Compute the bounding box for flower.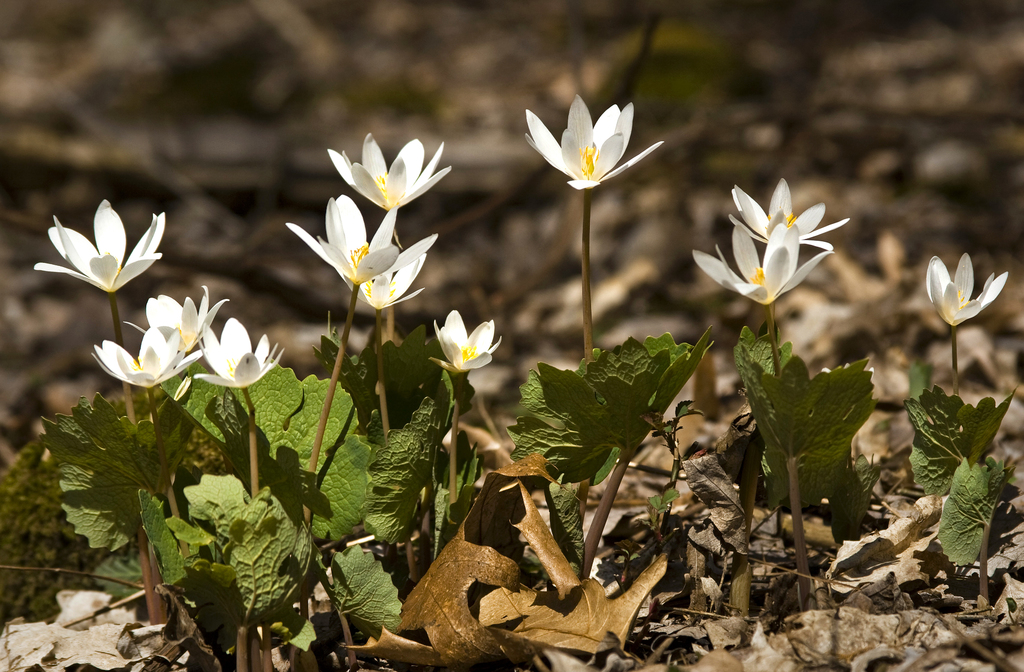
[left=730, top=173, right=849, bottom=246].
